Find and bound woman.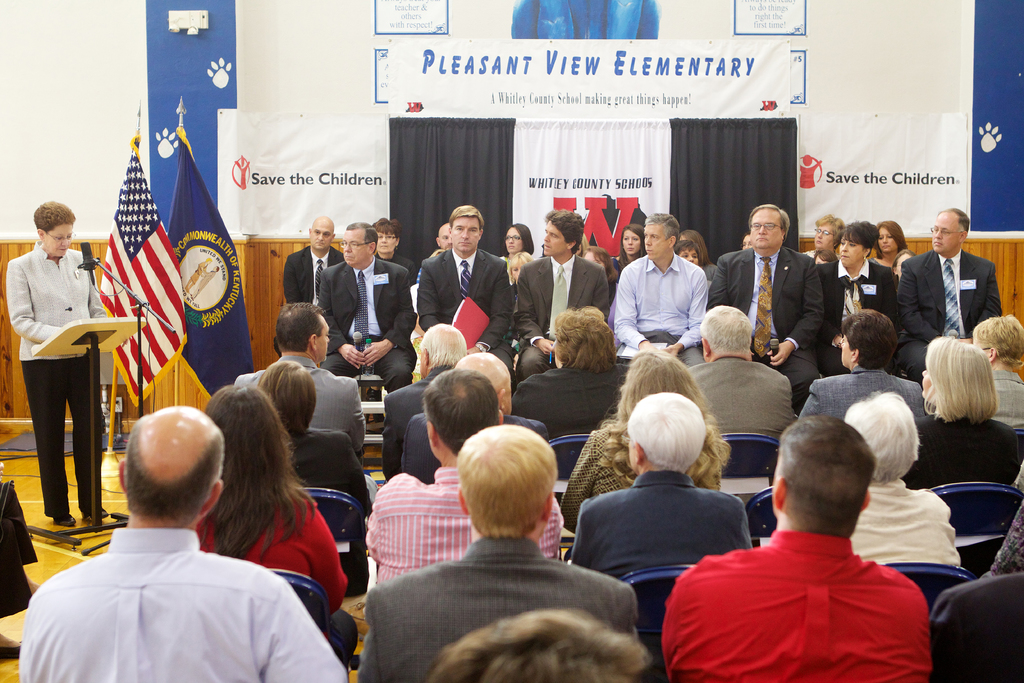
Bound: x1=818 y1=220 x2=898 y2=379.
